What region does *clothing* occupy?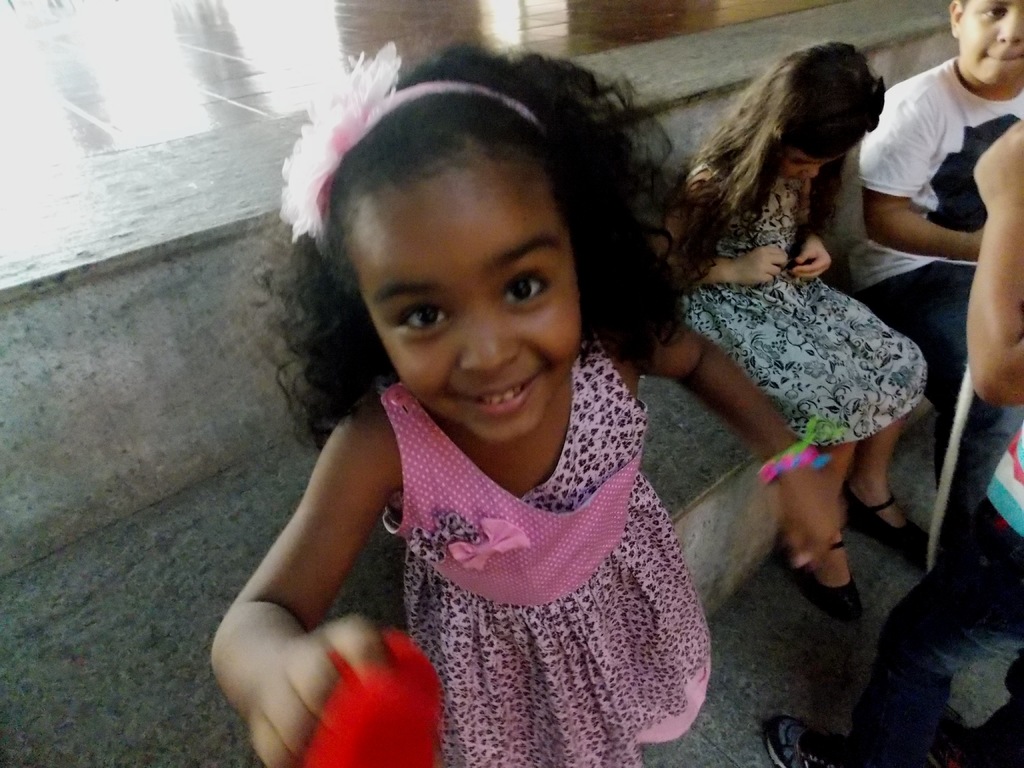
{"x1": 669, "y1": 143, "x2": 941, "y2": 468}.
